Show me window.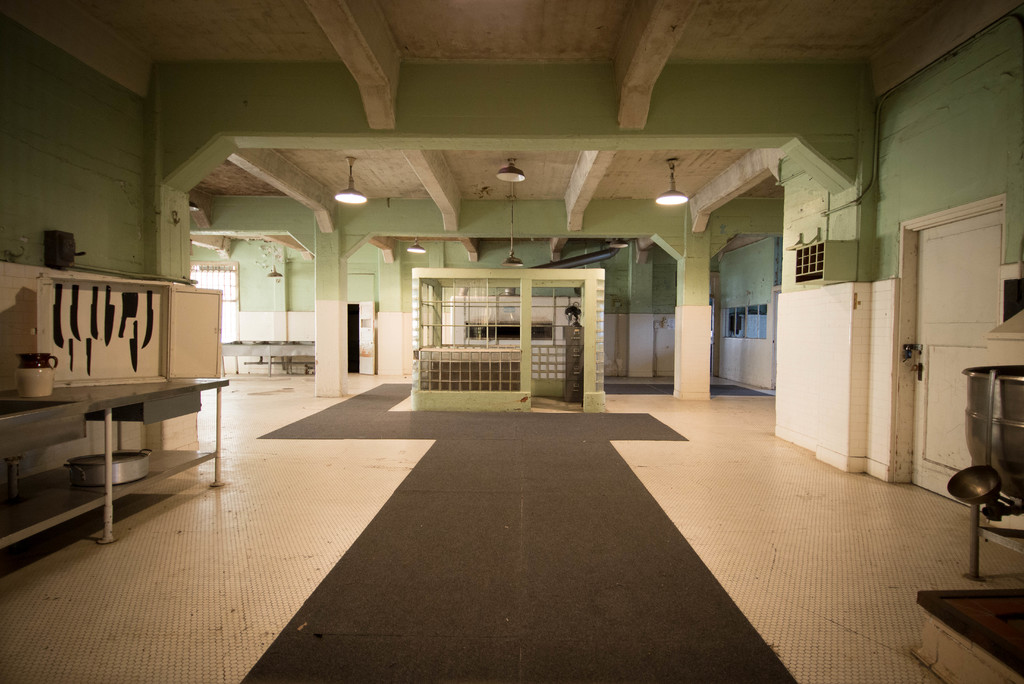
window is here: detection(188, 259, 240, 343).
